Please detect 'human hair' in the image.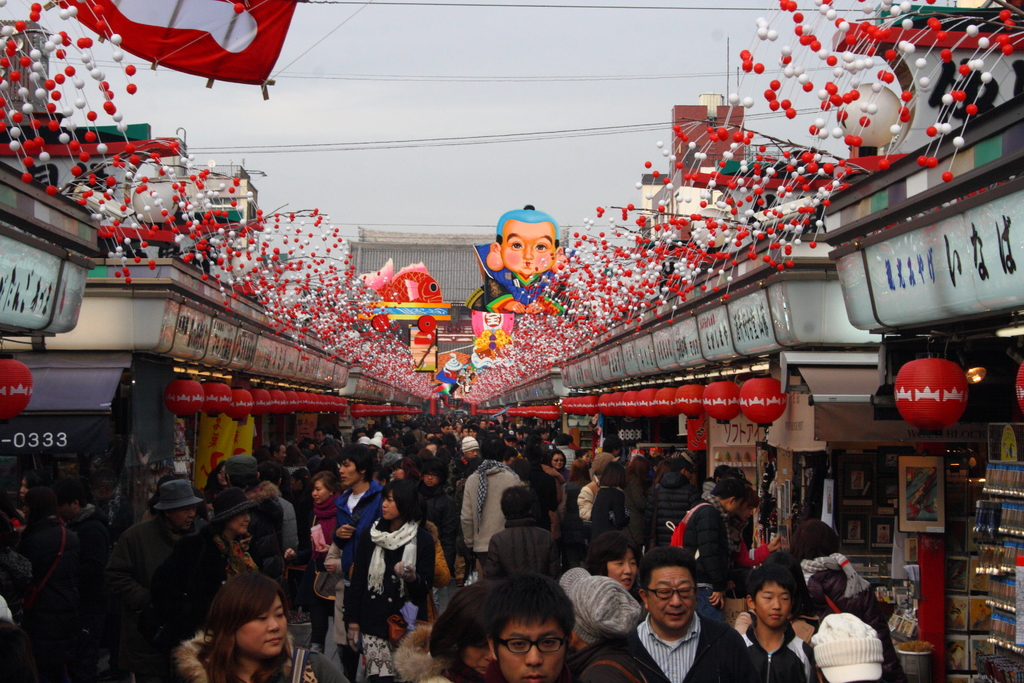
627, 456, 646, 483.
